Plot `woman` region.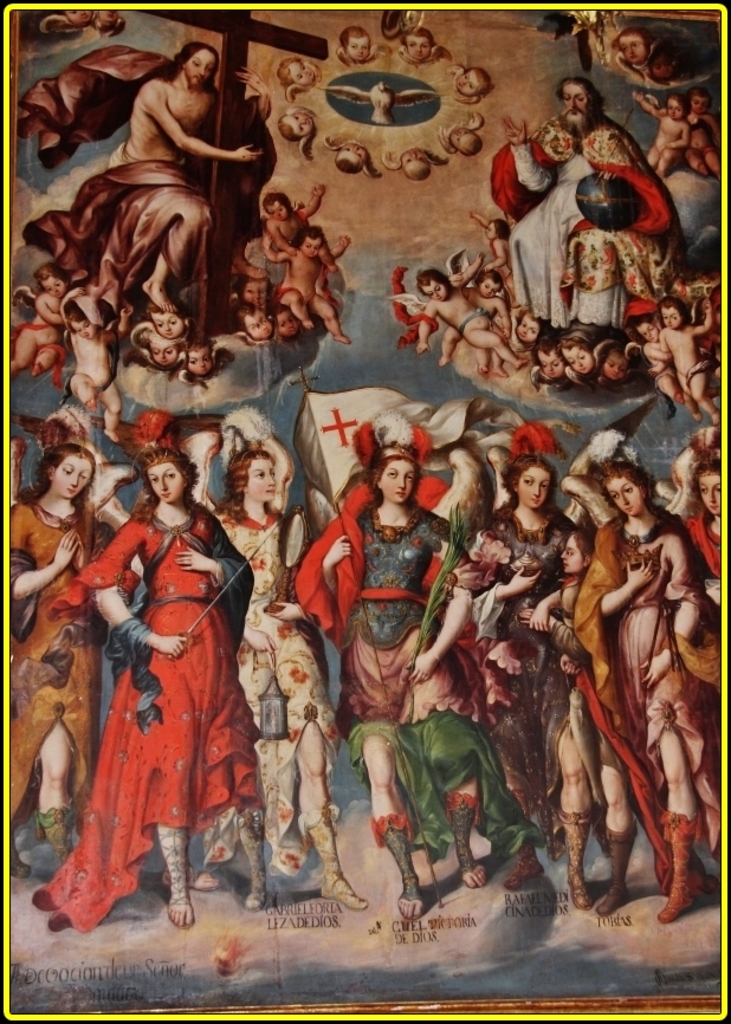
Plotted at bbox(581, 455, 716, 920).
